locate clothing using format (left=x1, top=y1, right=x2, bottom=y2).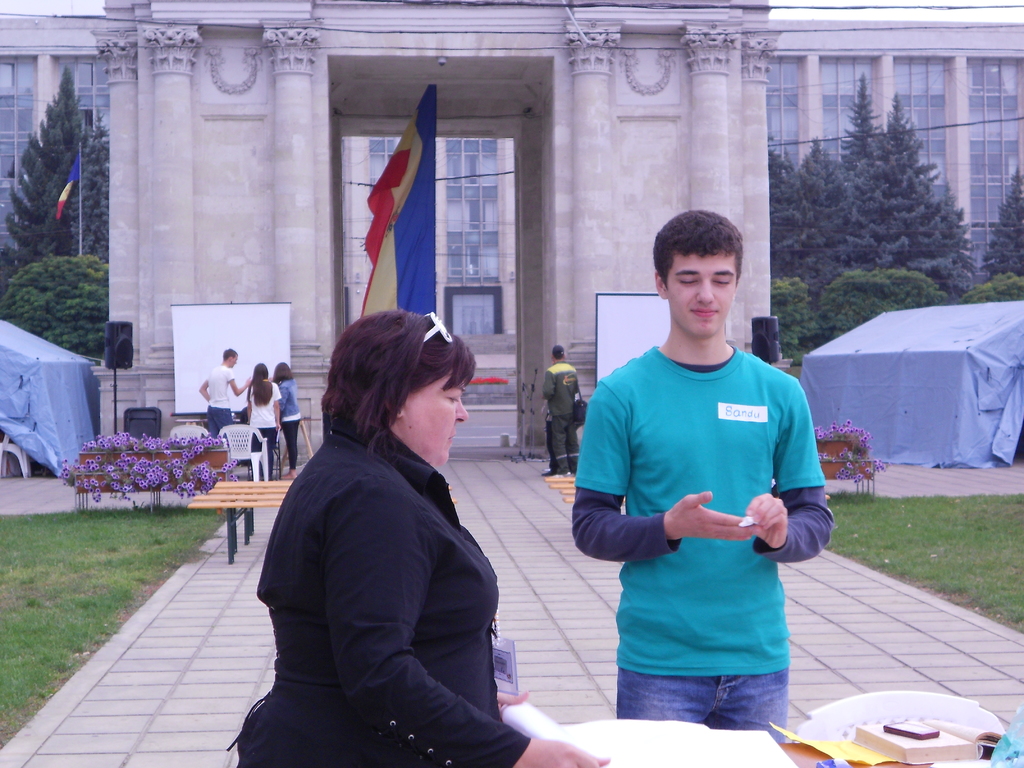
(left=239, top=394, right=518, bottom=767).
